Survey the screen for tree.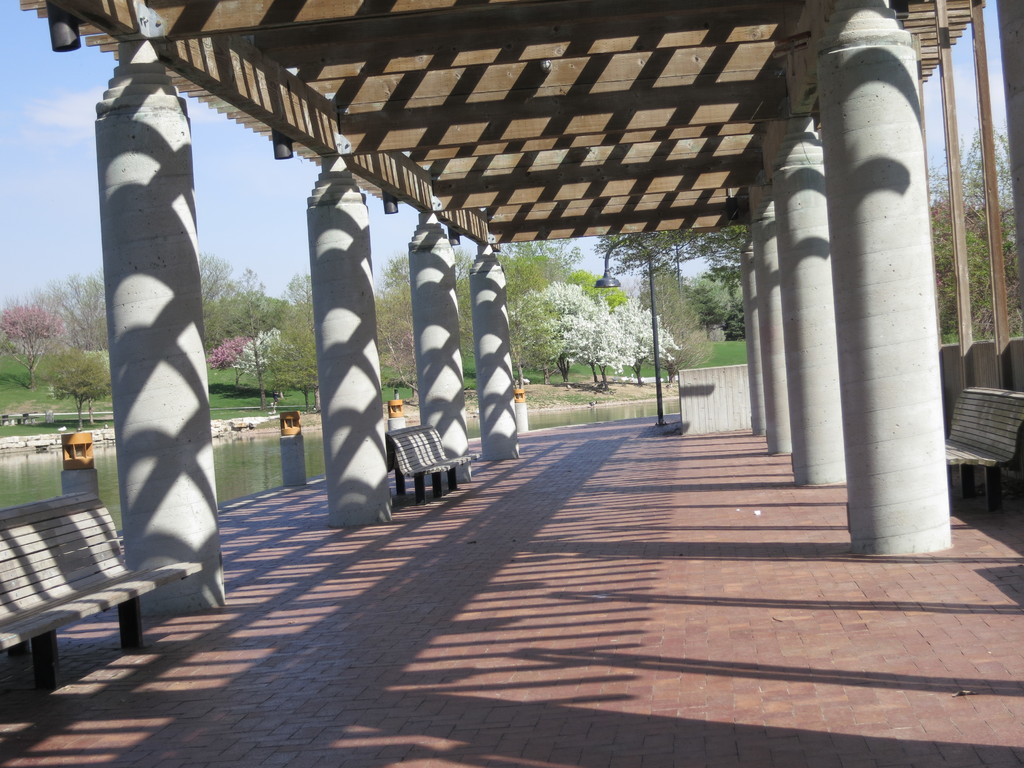
Survey found: x1=6 y1=266 x2=111 y2=352.
